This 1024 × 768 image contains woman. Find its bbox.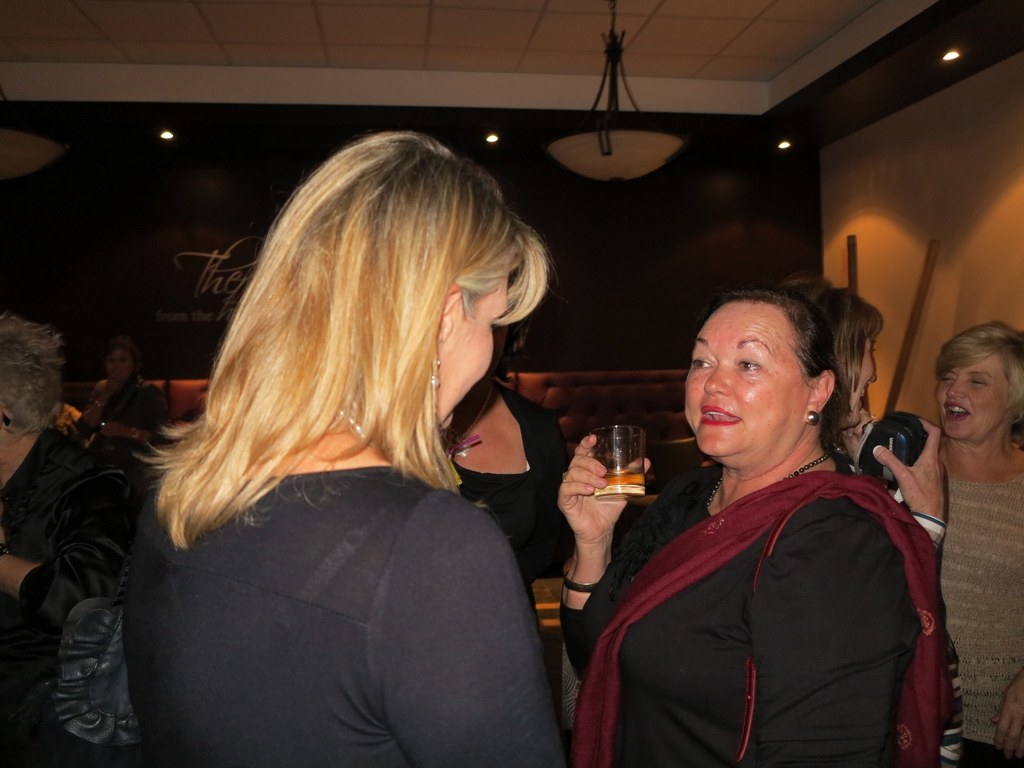
(128, 132, 578, 767).
